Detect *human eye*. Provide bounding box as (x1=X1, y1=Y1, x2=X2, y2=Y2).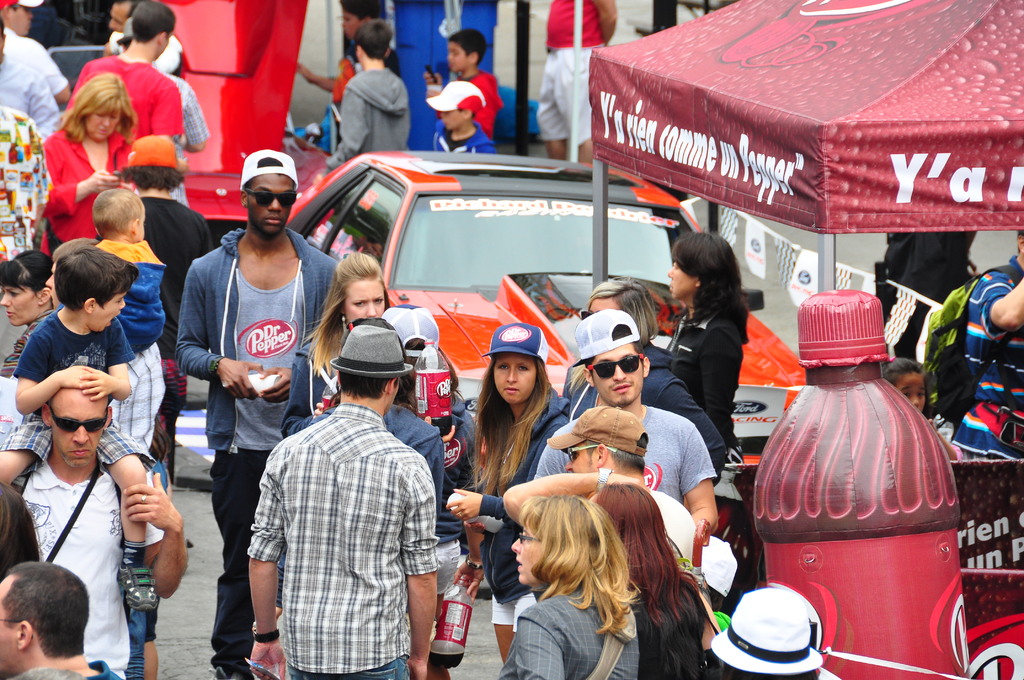
(x1=113, y1=298, x2=124, y2=305).
